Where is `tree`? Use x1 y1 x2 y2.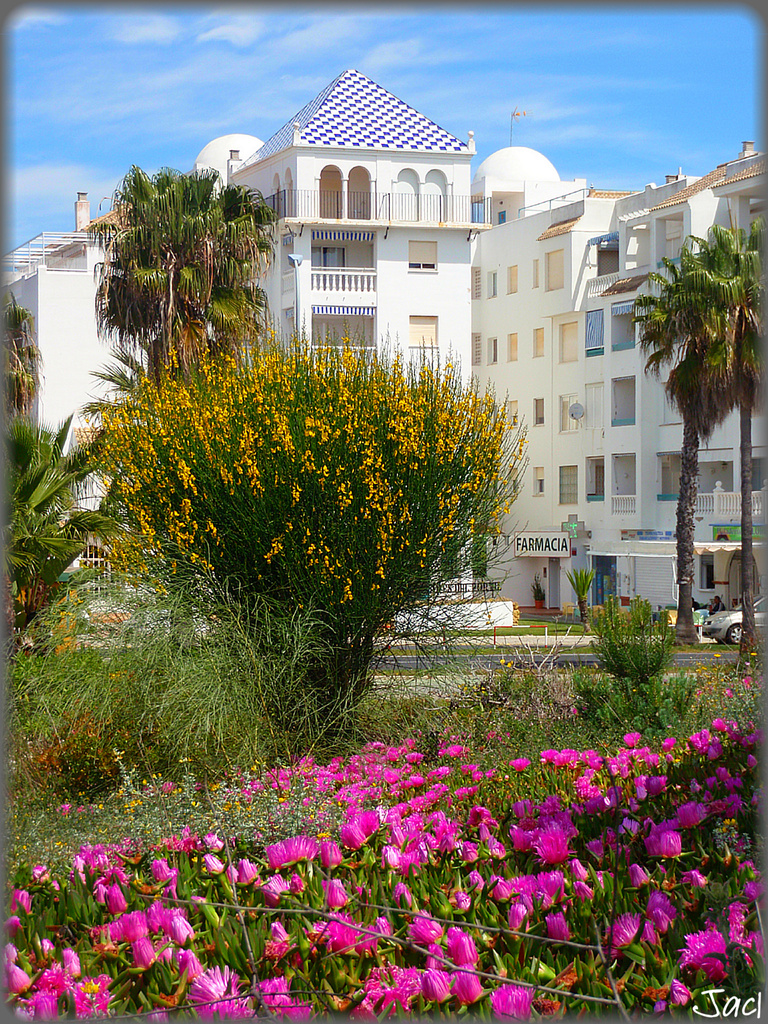
674 212 767 660.
